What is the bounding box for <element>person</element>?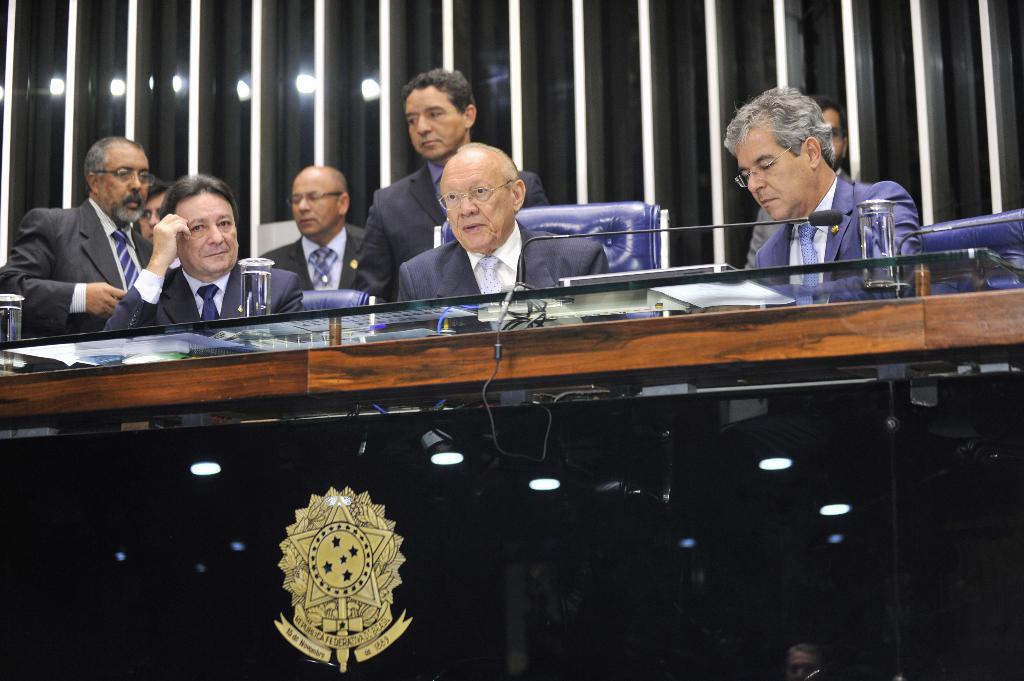
397/141/619/301.
